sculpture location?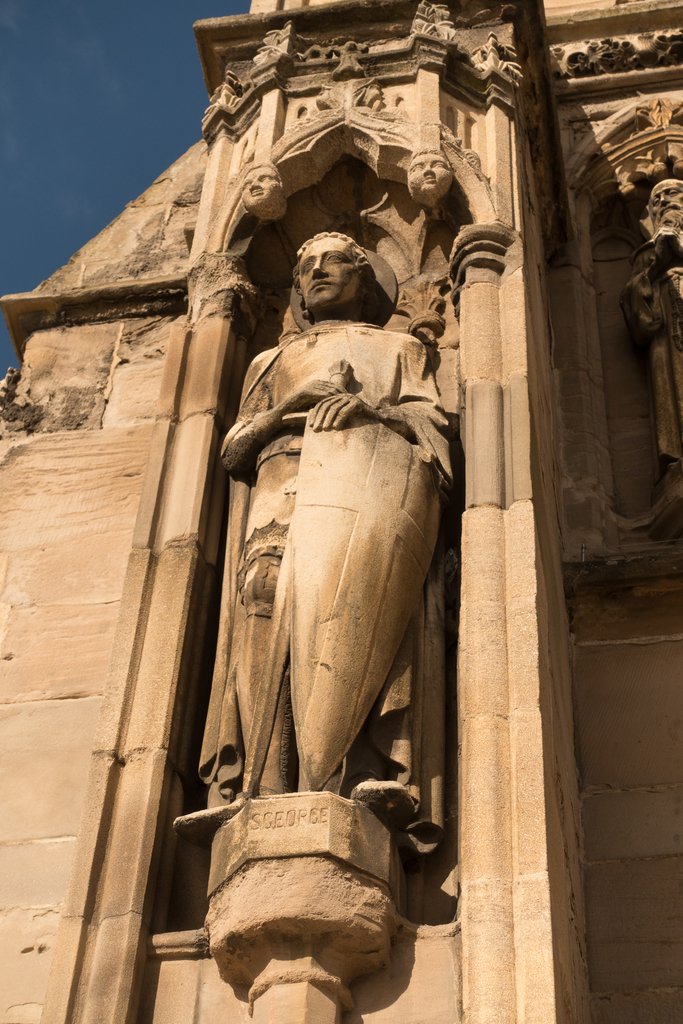
185, 144, 471, 916
